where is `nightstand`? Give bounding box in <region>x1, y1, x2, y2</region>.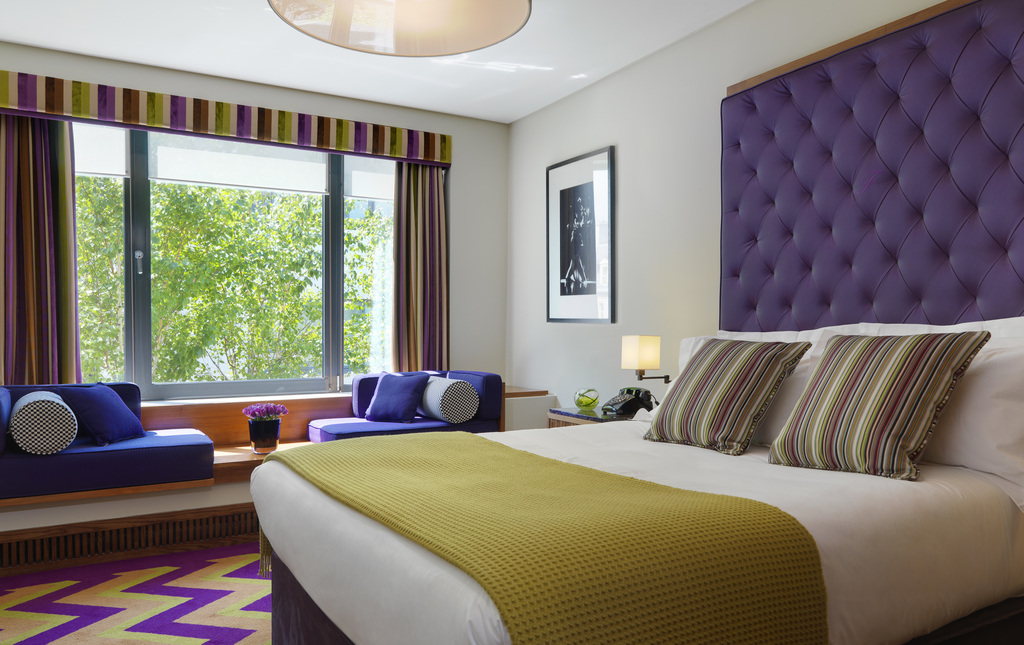
<region>548, 409, 620, 422</region>.
